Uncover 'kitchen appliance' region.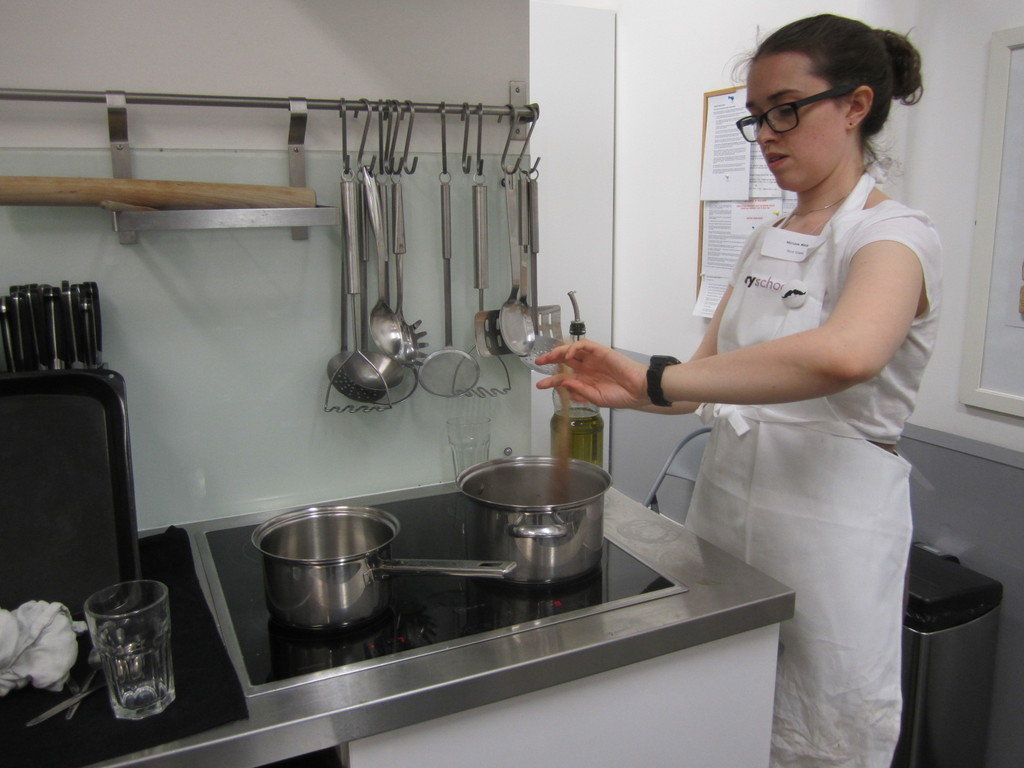
Uncovered: left=0, top=281, right=140, bottom=631.
